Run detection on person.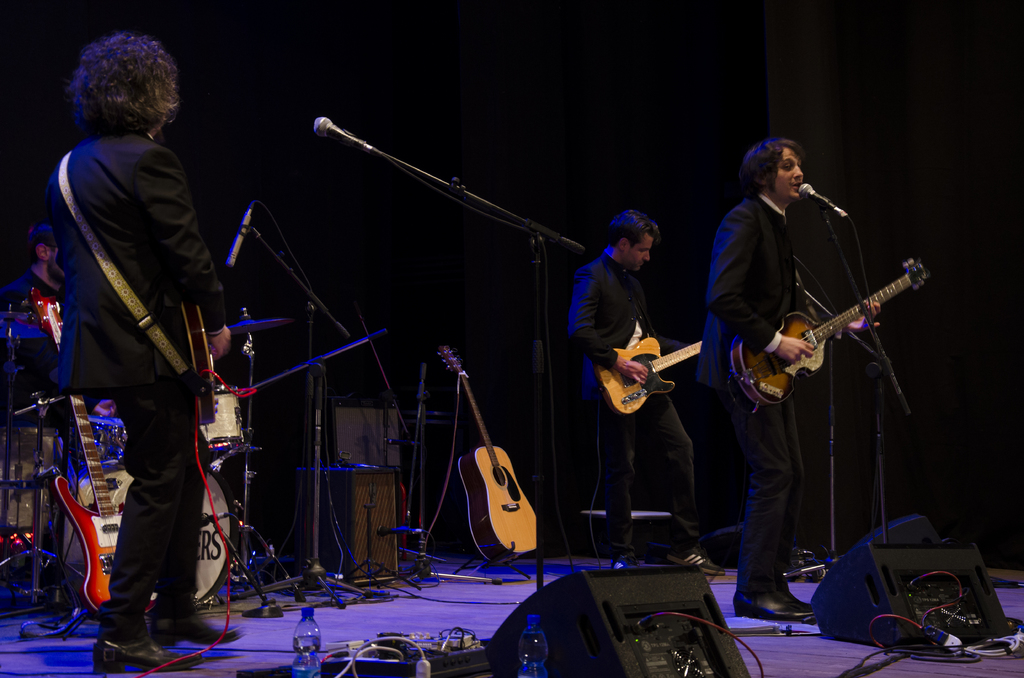
Result: box=[52, 26, 223, 677].
